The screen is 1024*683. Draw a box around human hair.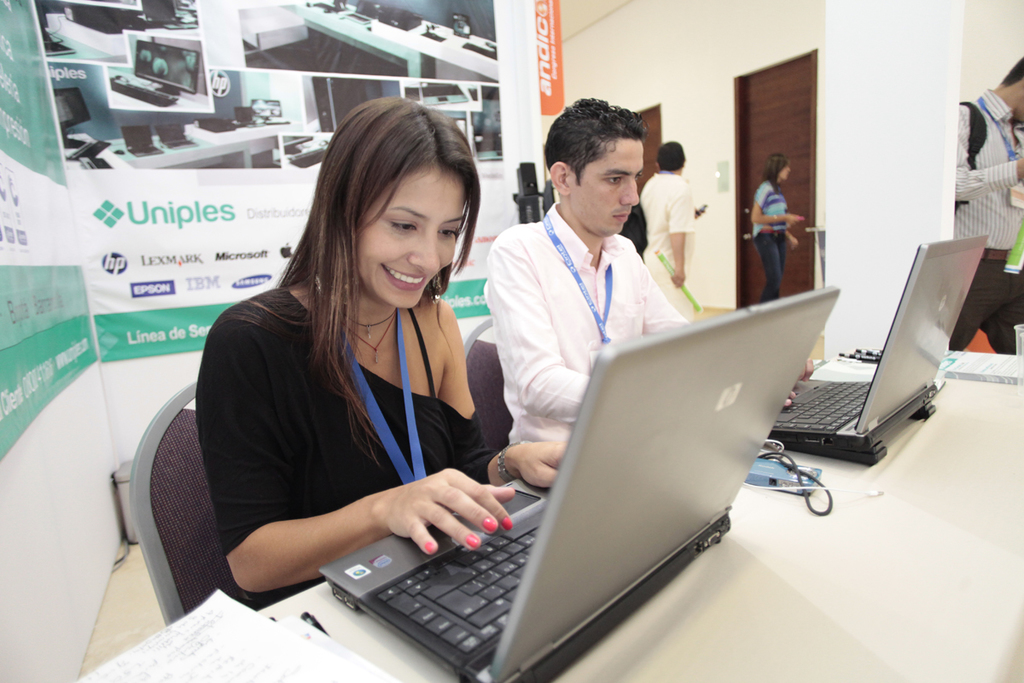
<box>766,149,791,193</box>.
